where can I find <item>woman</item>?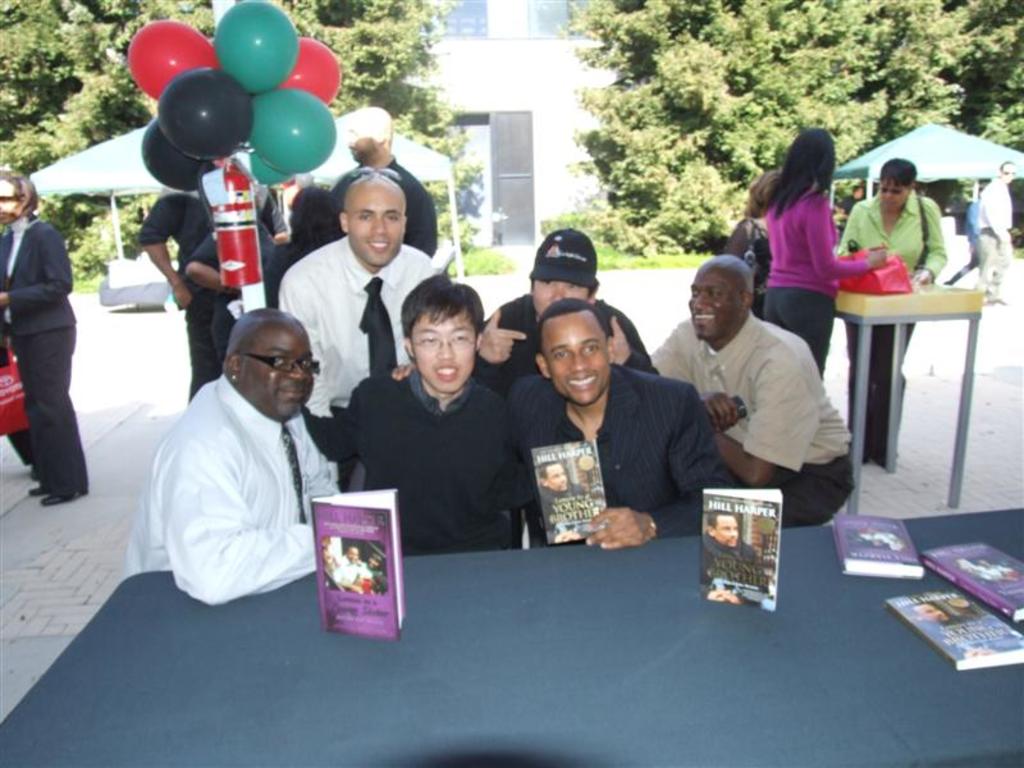
You can find it at (x1=187, y1=180, x2=278, y2=366).
